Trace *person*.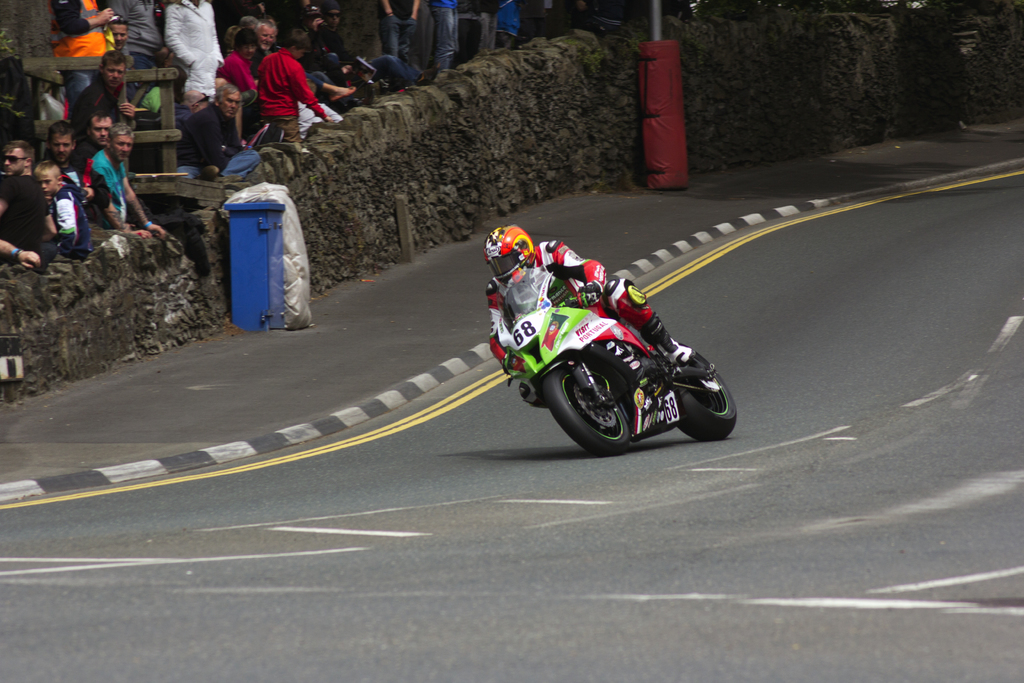
Traced to l=427, t=0, r=458, b=79.
